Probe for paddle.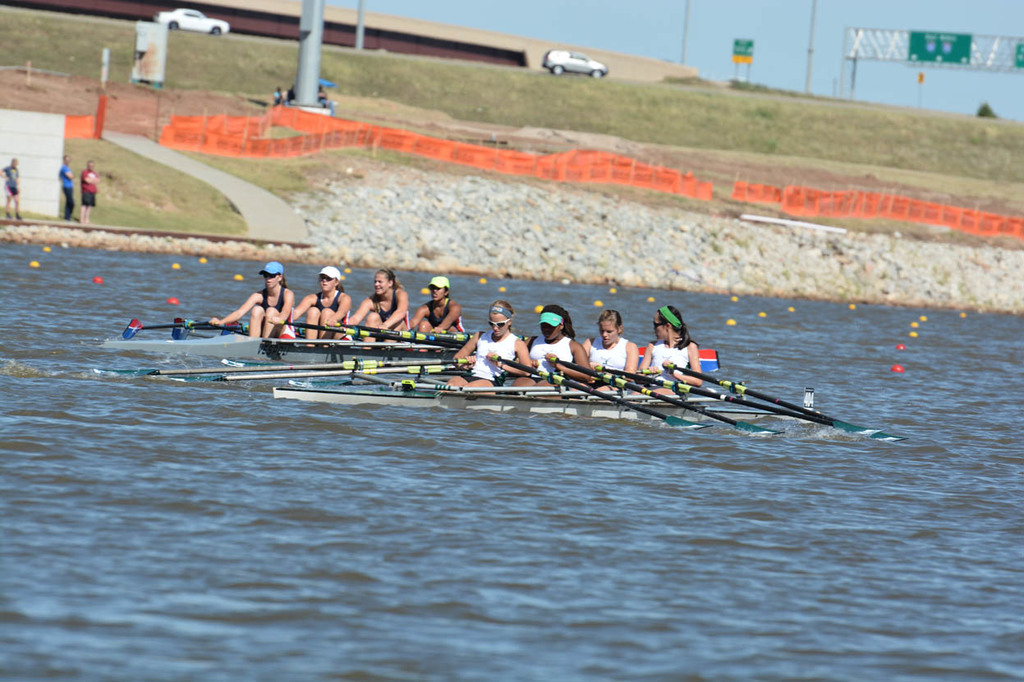
Probe result: (146,357,471,377).
